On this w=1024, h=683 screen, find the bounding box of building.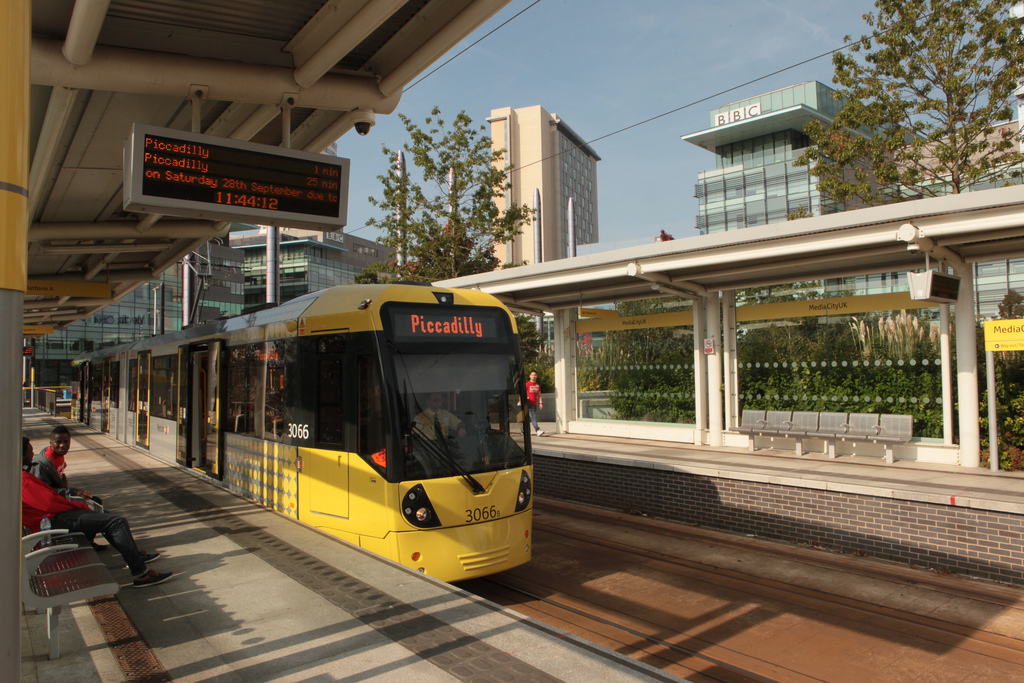
Bounding box: 485:104:598:268.
